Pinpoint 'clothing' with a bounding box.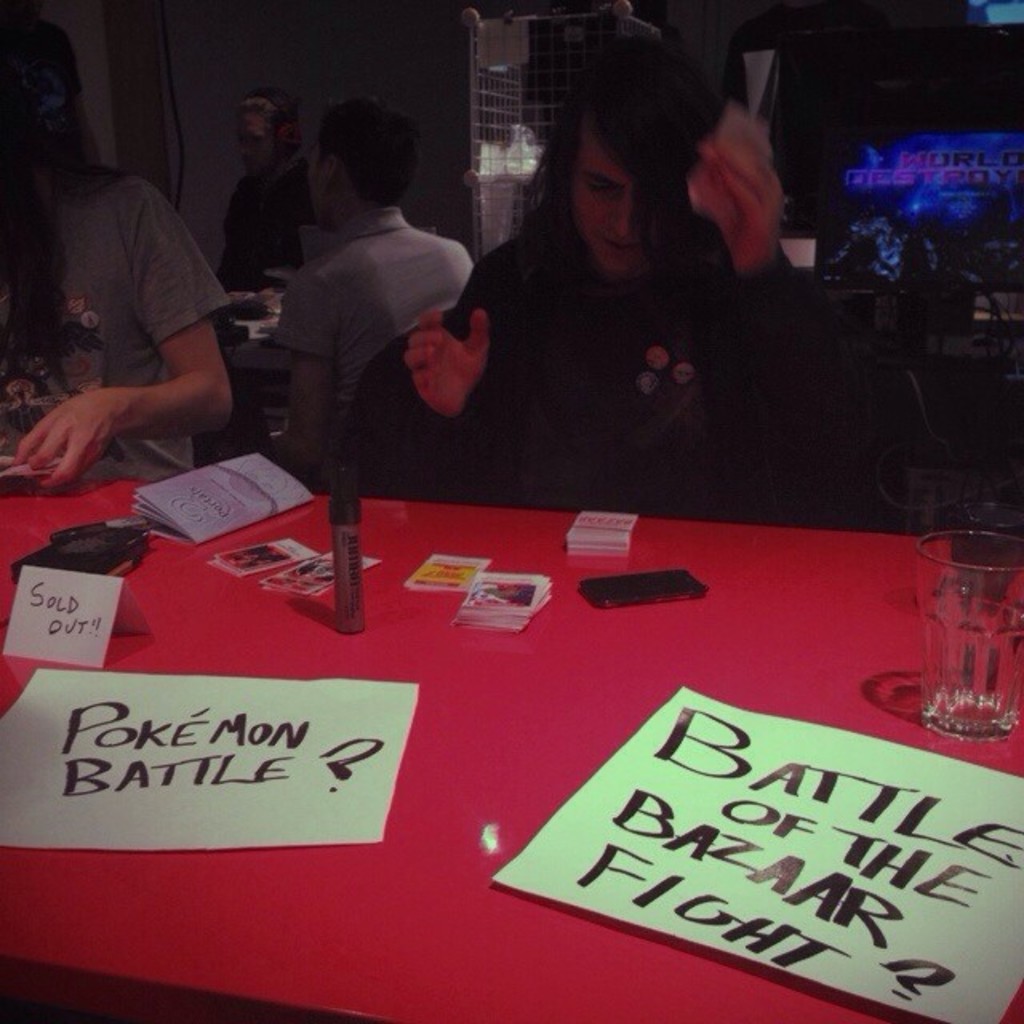
select_region(501, 200, 894, 502).
